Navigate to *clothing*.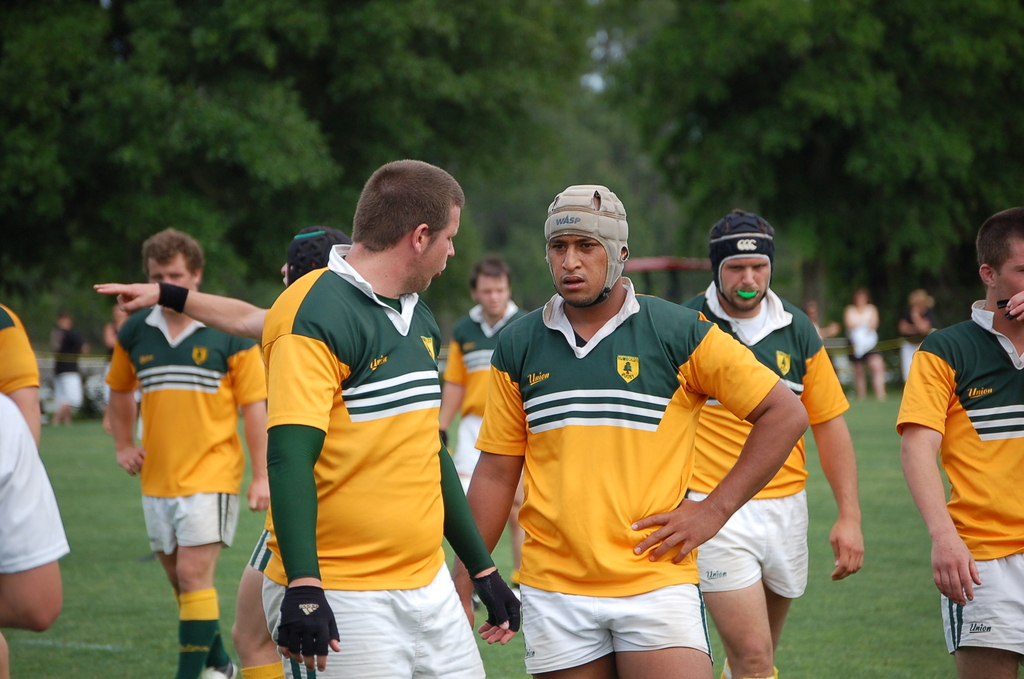
Navigation target: {"left": 898, "top": 299, "right": 1023, "bottom": 656}.
